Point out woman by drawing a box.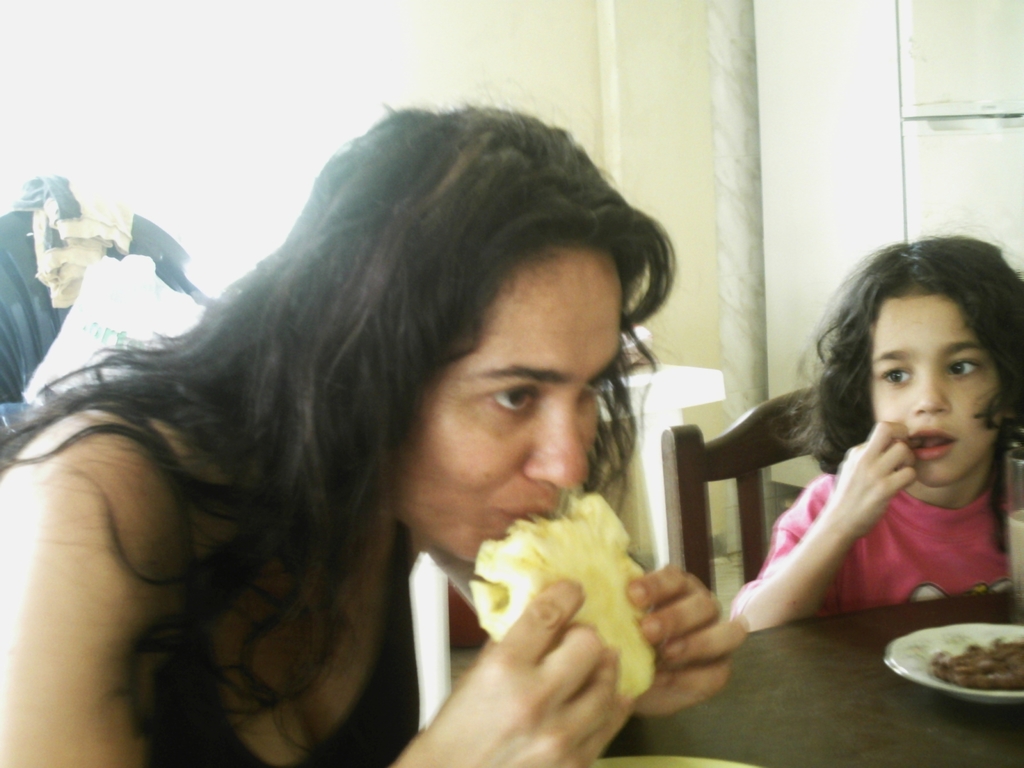
0, 88, 684, 767.
